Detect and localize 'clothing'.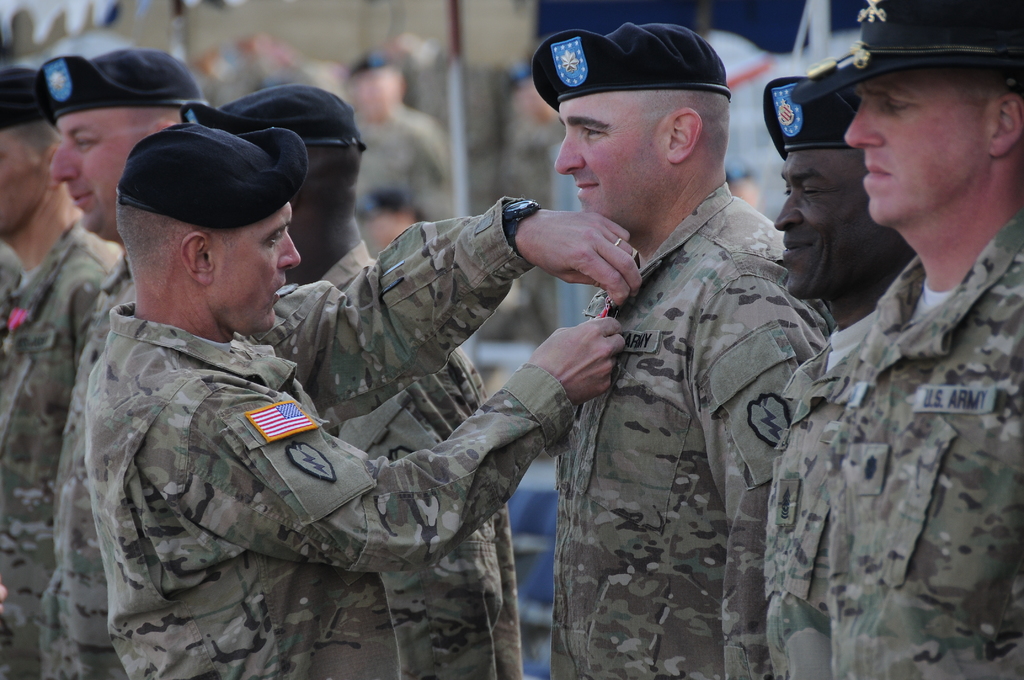
Localized at bbox(297, 237, 528, 679).
